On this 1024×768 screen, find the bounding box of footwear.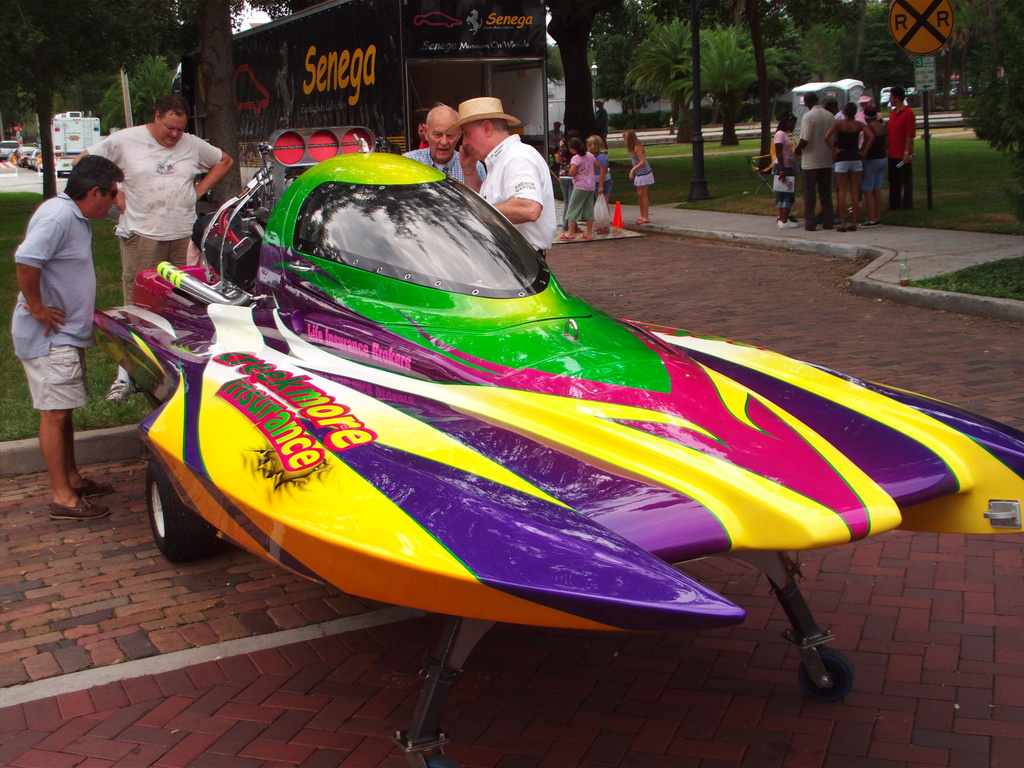
Bounding box: (left=860, top=221, right=881, bottom=230).
